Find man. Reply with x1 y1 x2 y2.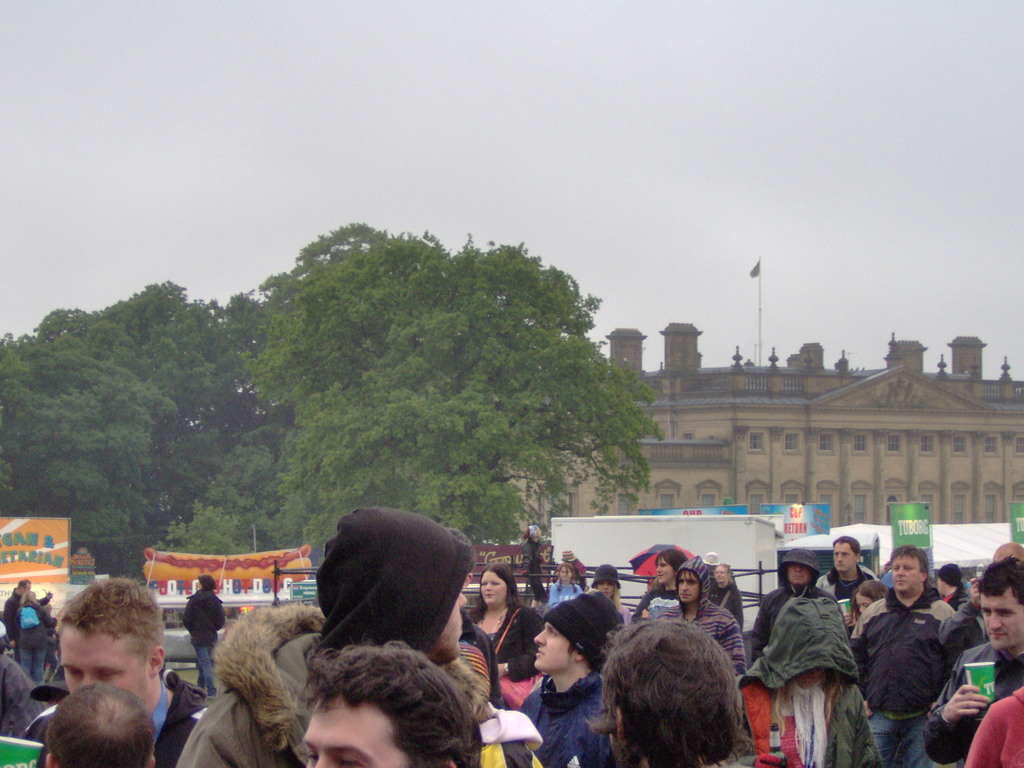
743 545 826 660.
